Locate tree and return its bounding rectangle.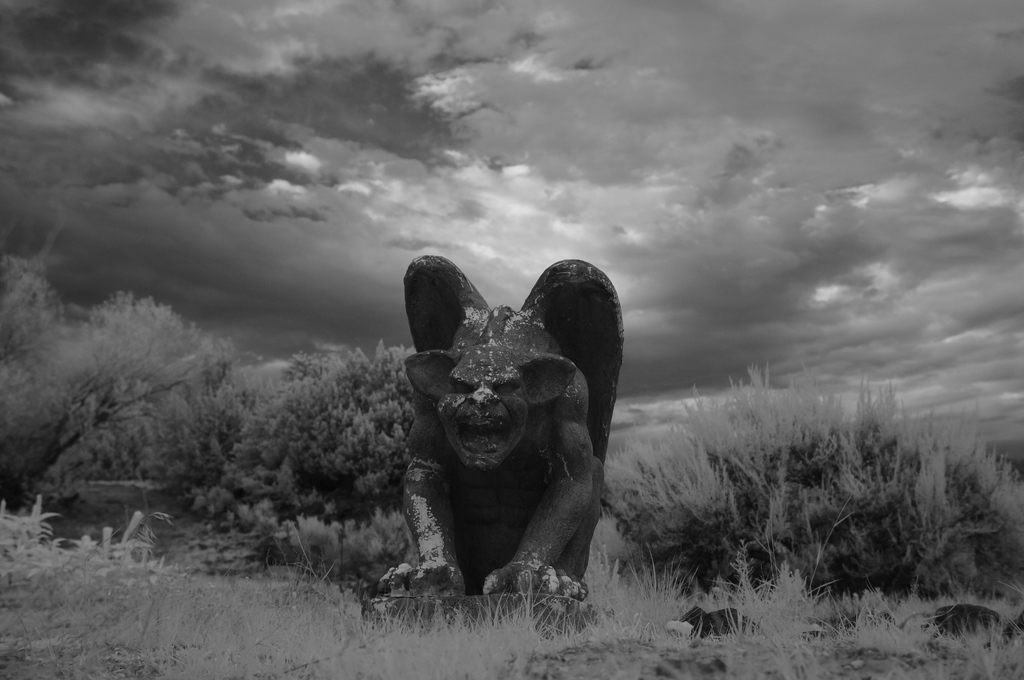
{"x1": 28, "y1": 233, "x2": 244, "y2": 534}.
